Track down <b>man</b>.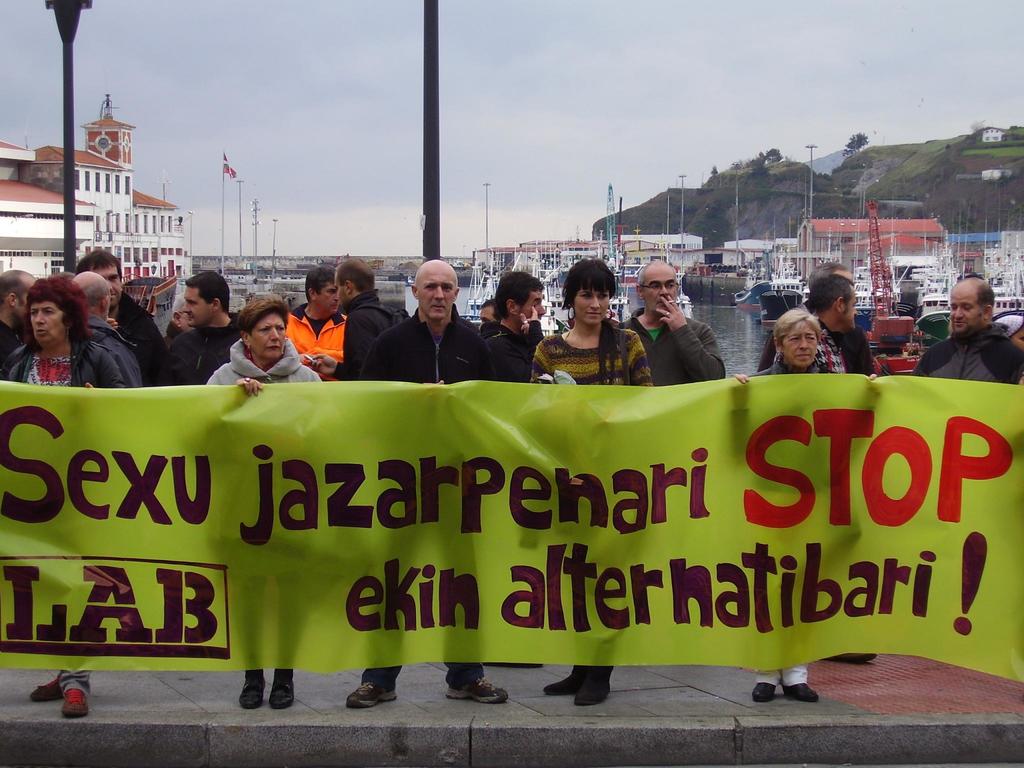
Tracked to (x1=308, y1=254, x2=394, y2=380).
